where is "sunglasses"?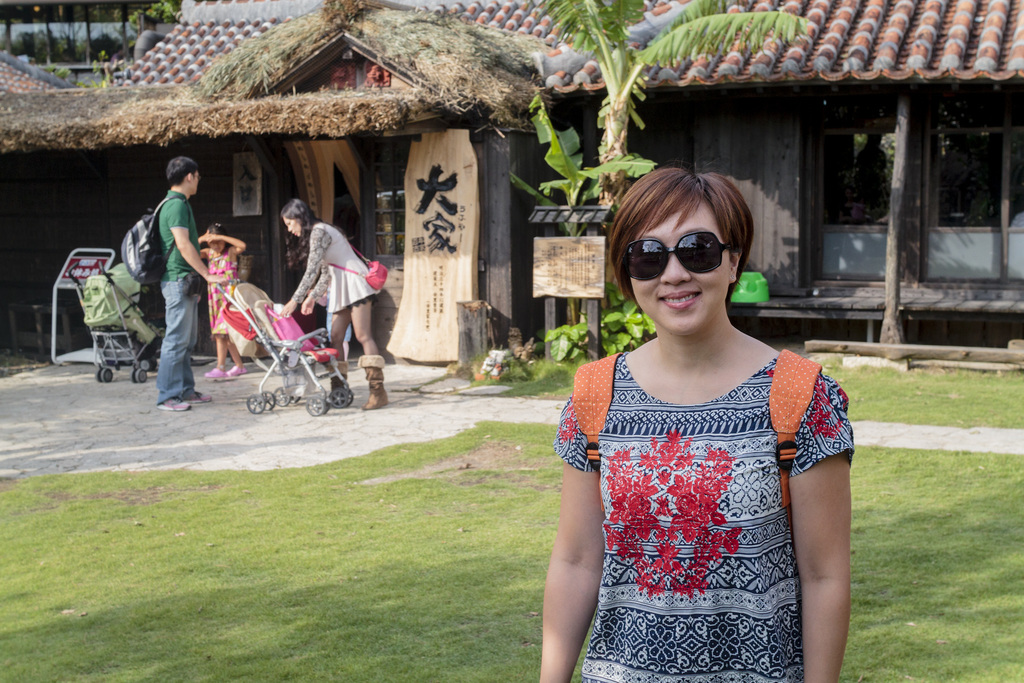
<bbox>620, 231, 735, 284</bbox>.
